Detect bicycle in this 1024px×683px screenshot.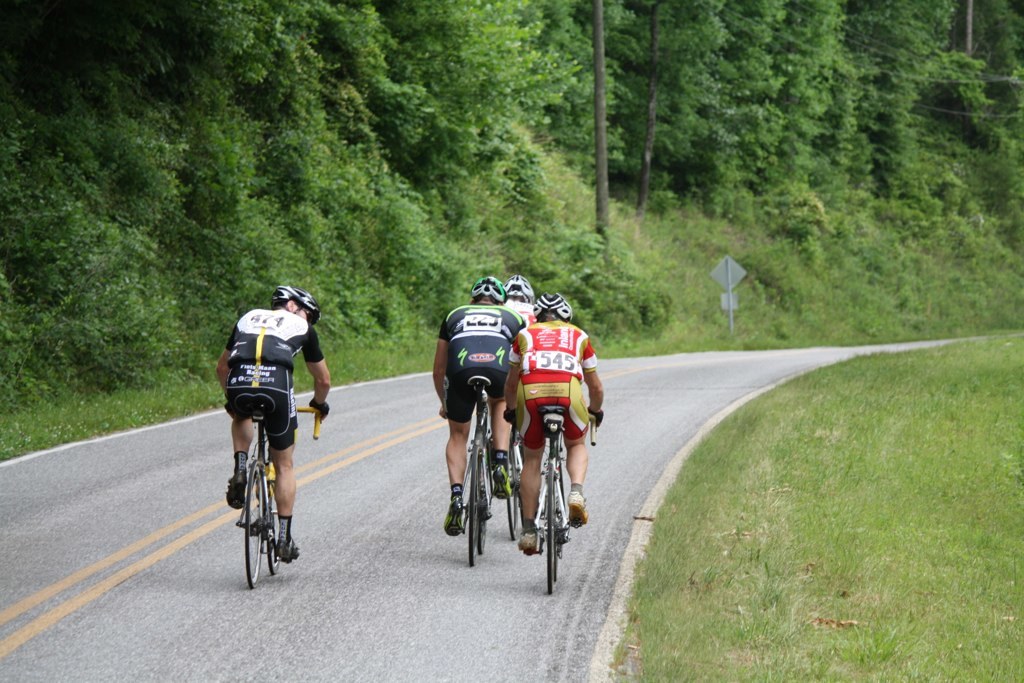
Detection: (x1=497, y1=425, x2=519, y2=542).
